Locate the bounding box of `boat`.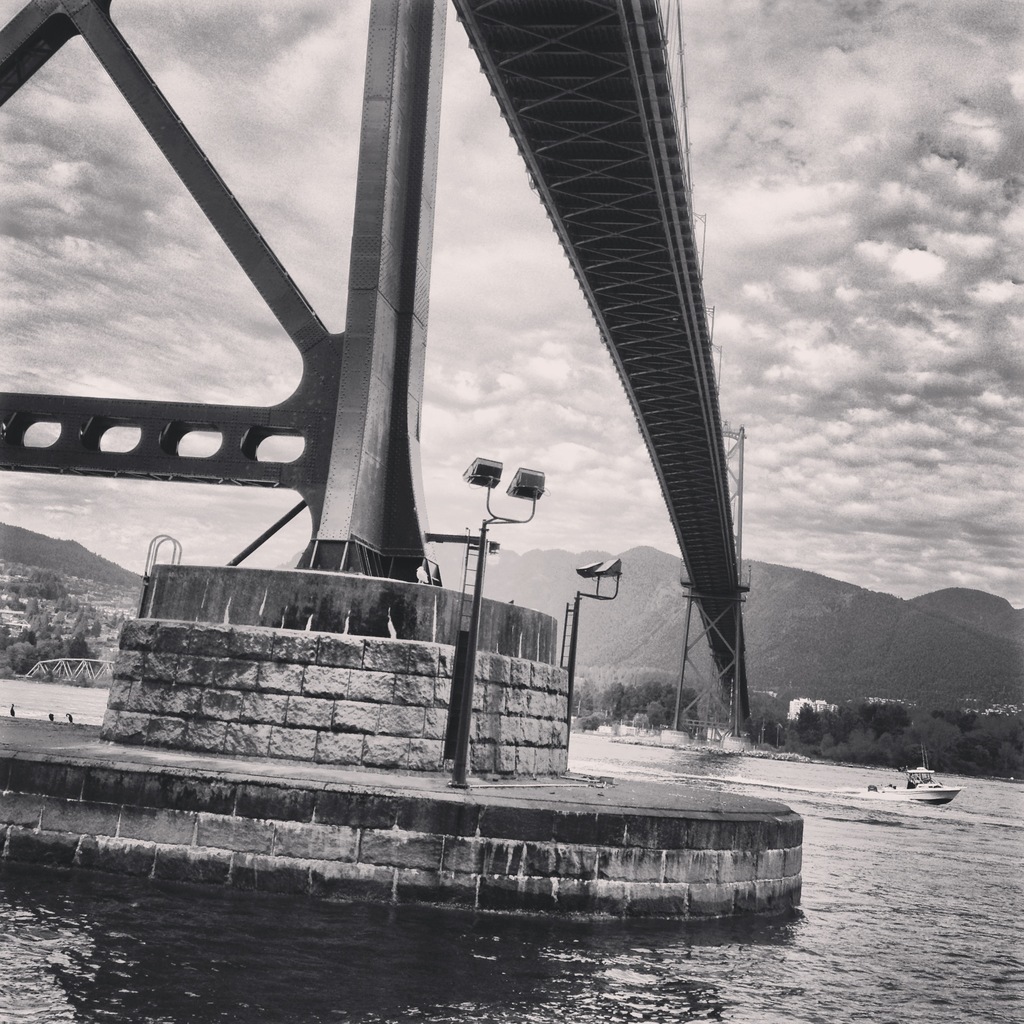
Bounding box: {"left": 850, "top": 736, "right": 964, "bottom": 812}.
